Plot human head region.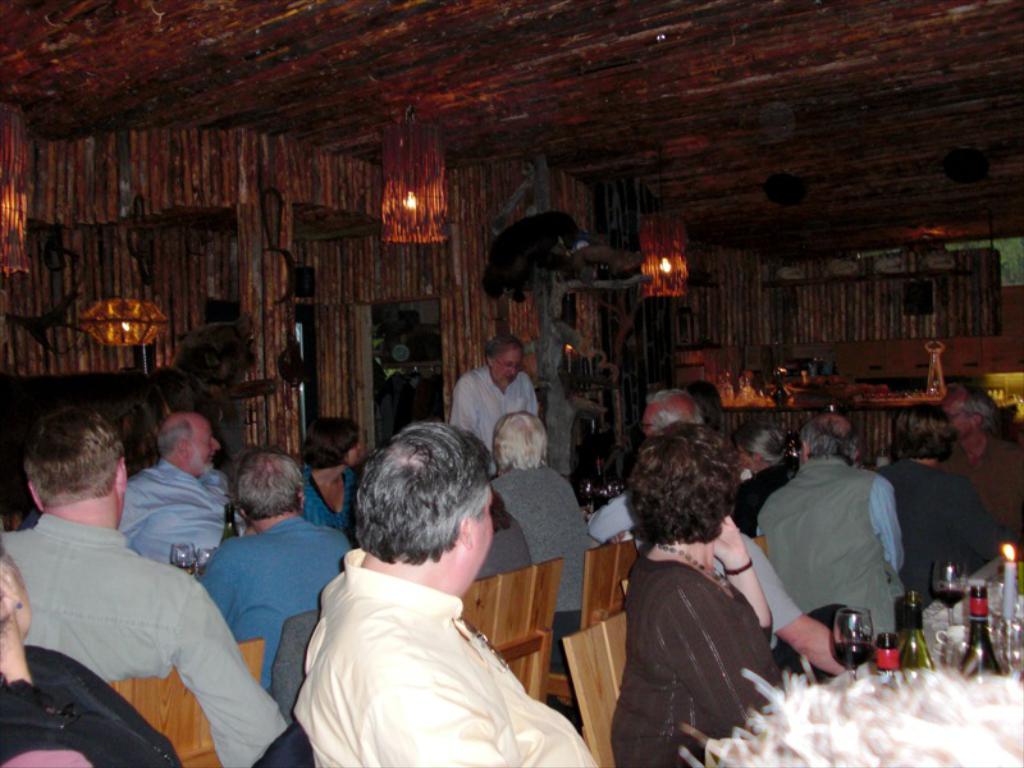
Plotted at bbox(940, 389, 995, 444).
